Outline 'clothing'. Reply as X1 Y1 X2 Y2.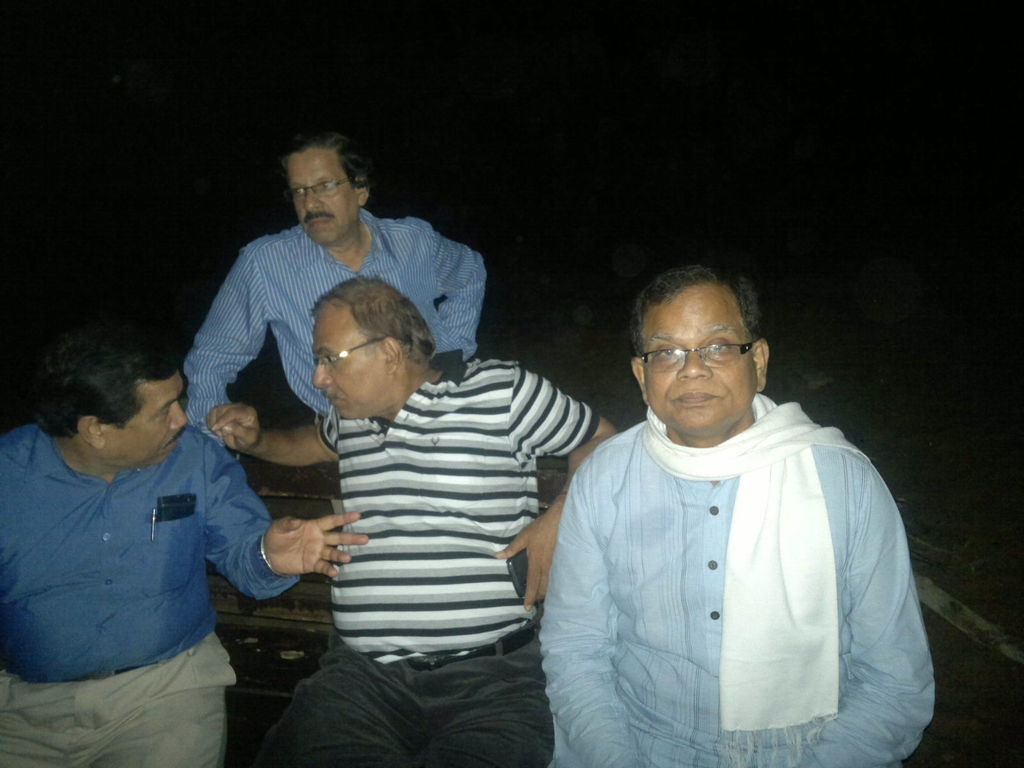
0 421 300 767.
